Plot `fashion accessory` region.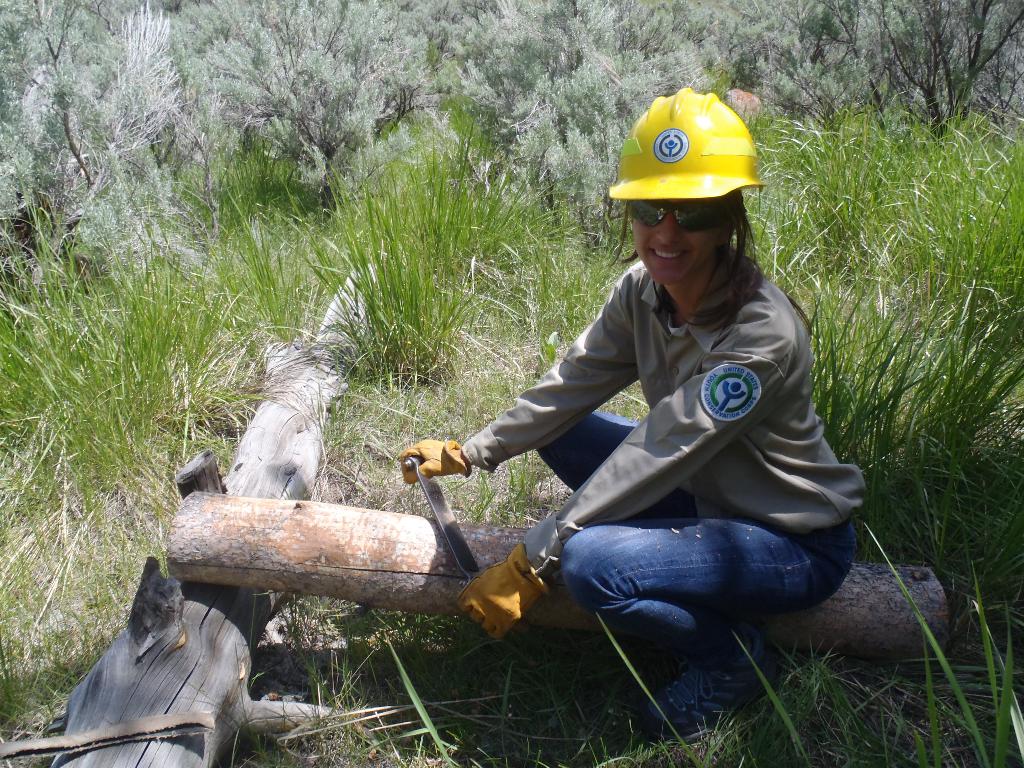
Plotted at left=643, top=627, right=779, bottom=742.
